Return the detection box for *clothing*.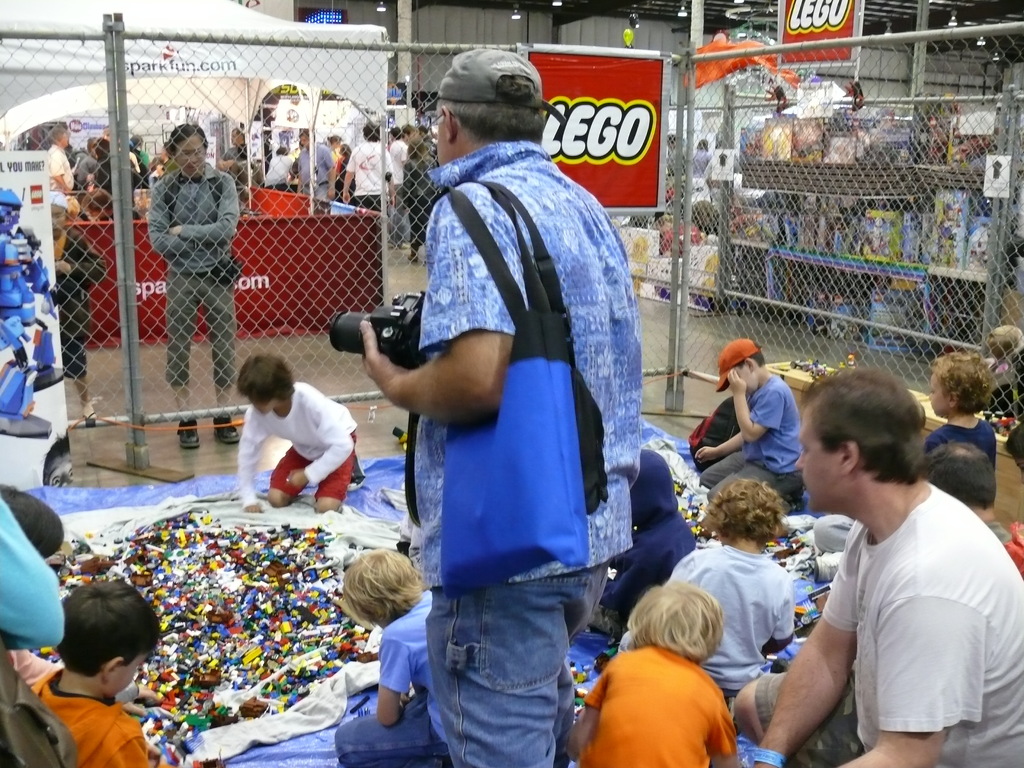
(left=35, top=664, right=149, bottom=767).
